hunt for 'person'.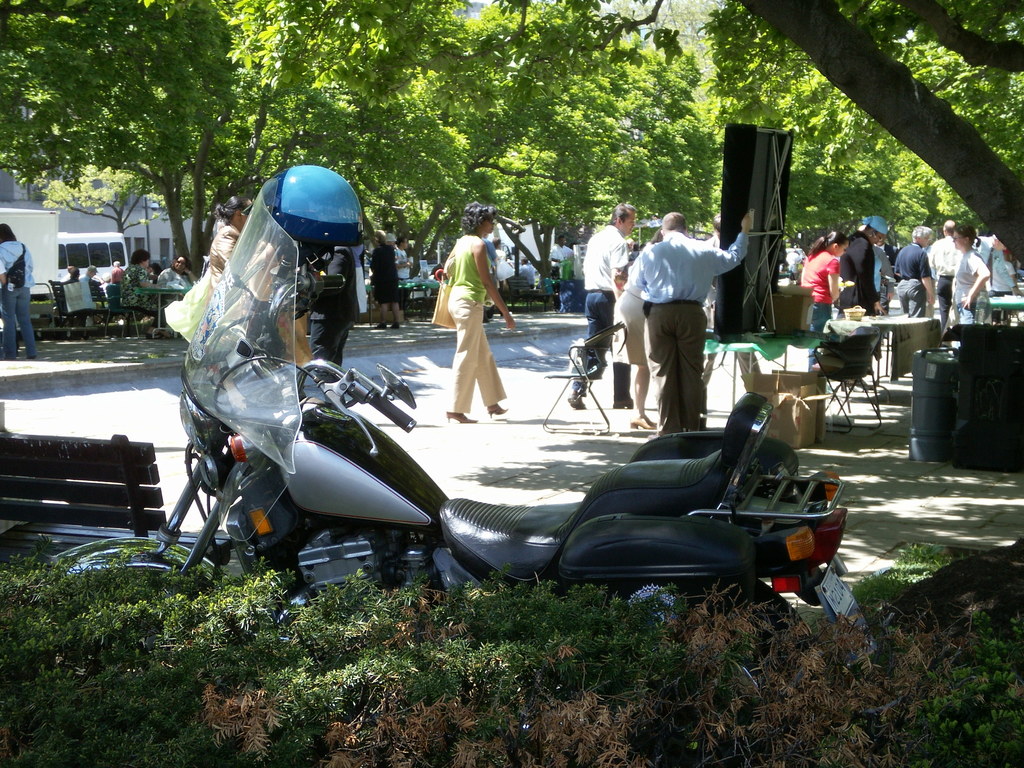
Hunted down at rect(545, 235, 577, 278).
